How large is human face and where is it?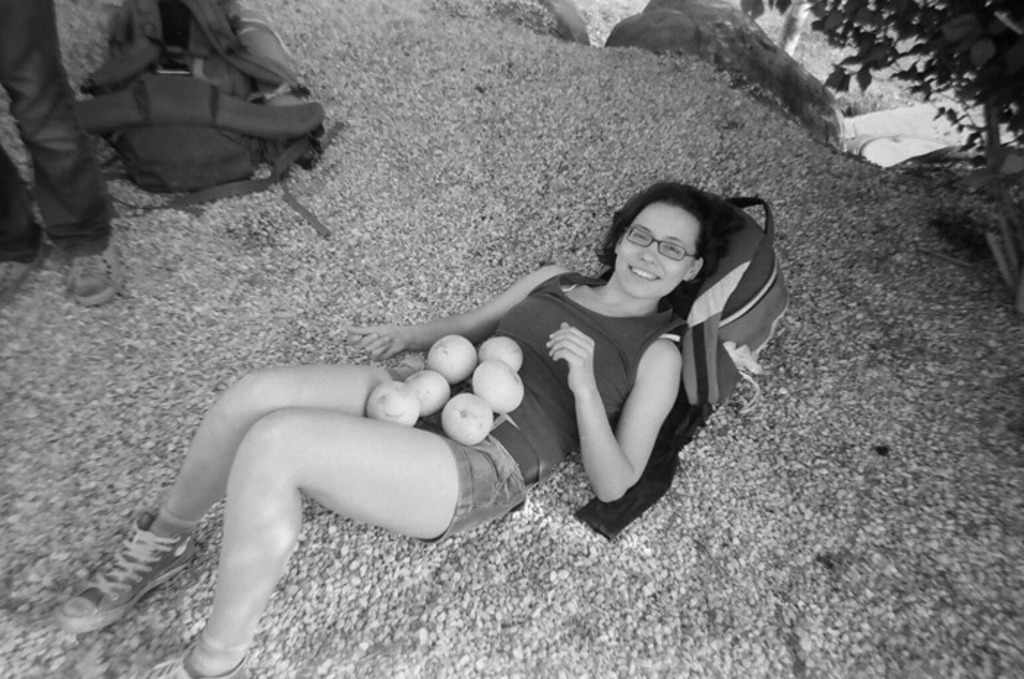
Bounding box: <box>616,198,695,300</box>.
